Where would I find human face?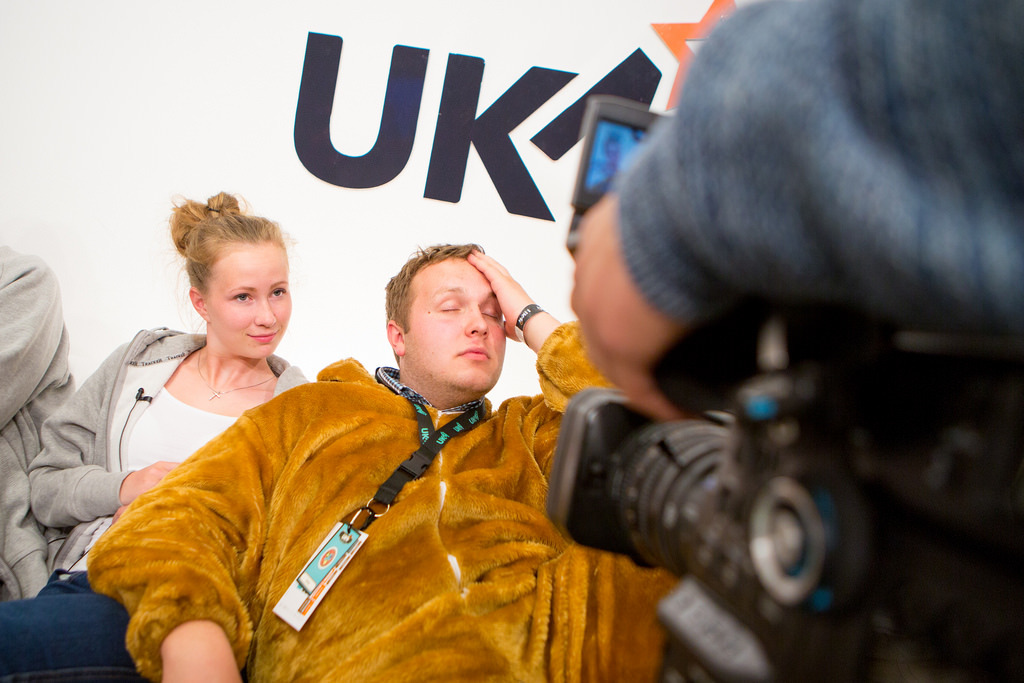
At 209 238 295 359.
